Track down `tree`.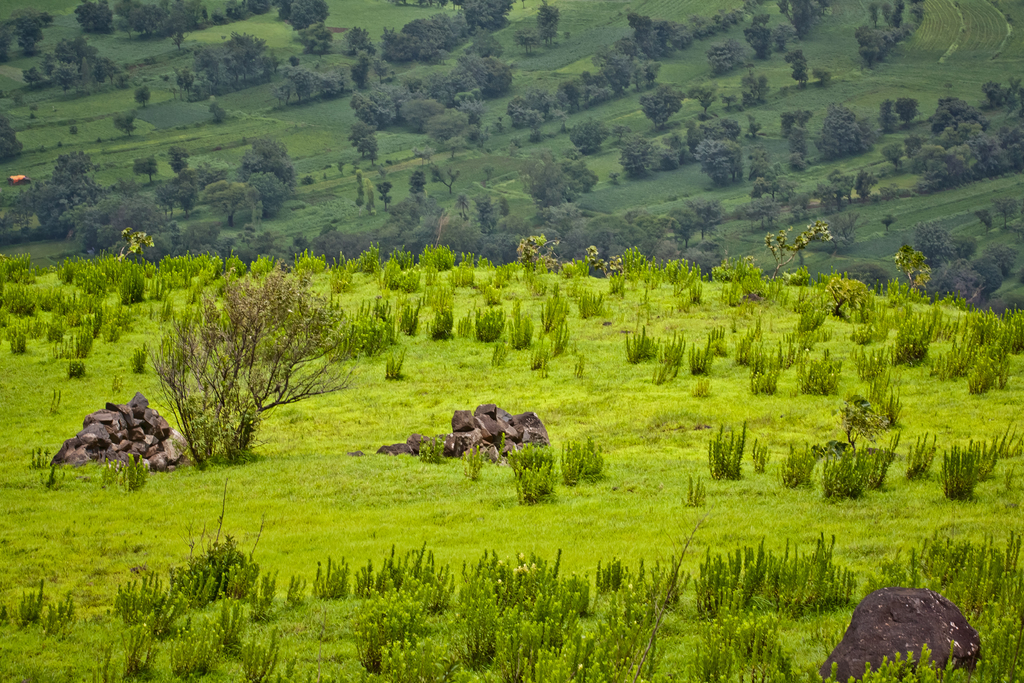
Tracked to 538, 4, 550, 44.
